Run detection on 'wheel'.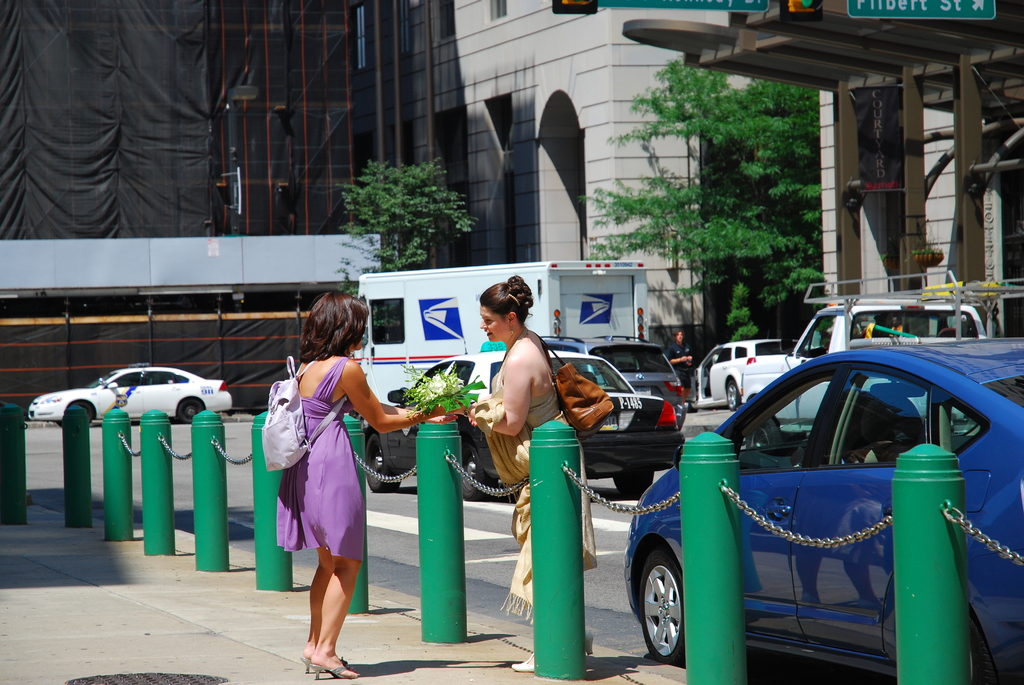
Result: bbox=(177, 396, 211, 427).
